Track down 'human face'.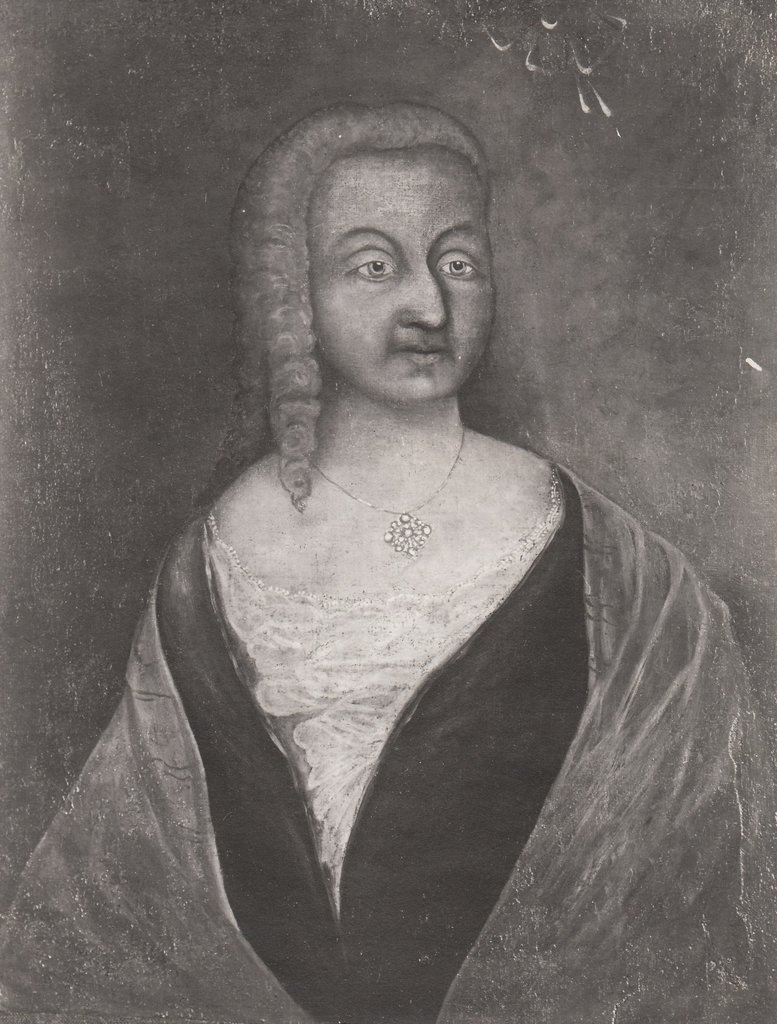
Tracked to Rect(307, 147, 495, 396).
